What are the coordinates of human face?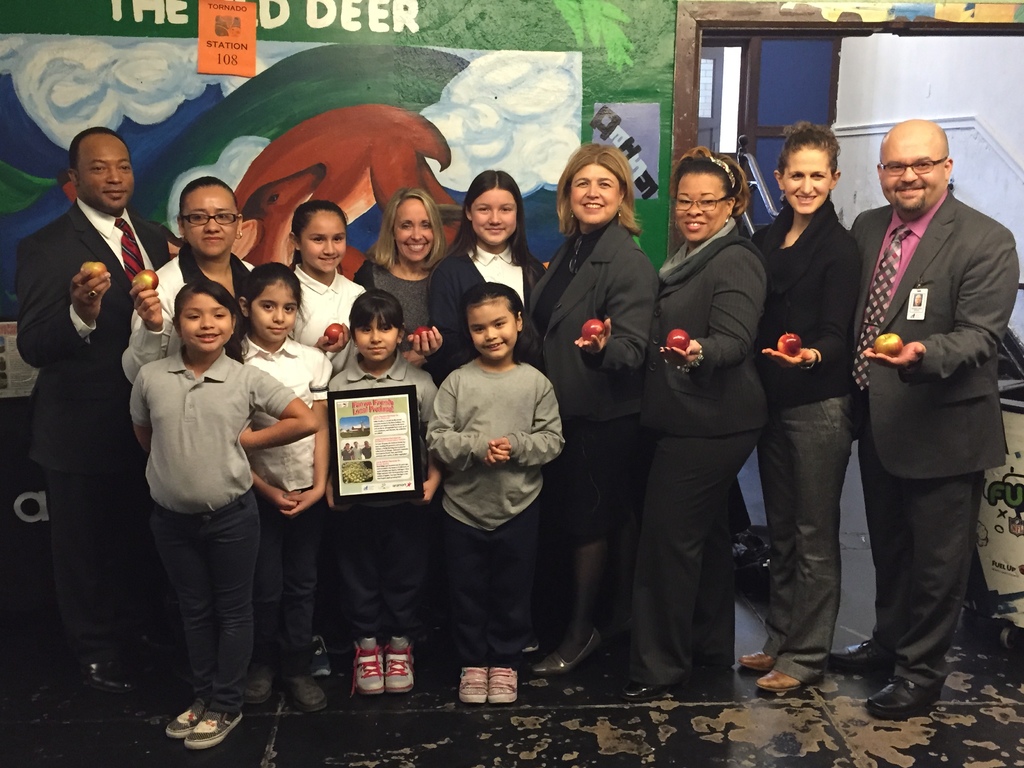
bbox(567, 163, 619, 225).
